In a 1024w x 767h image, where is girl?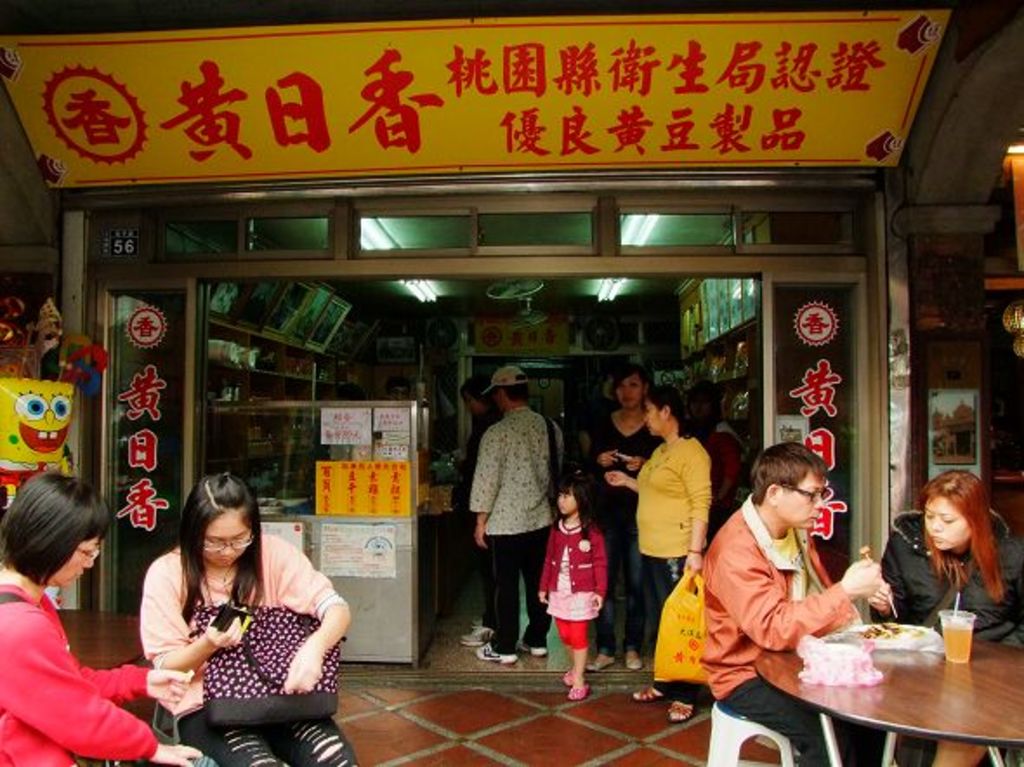
left=604, top=384, right=719, bottom=722.
